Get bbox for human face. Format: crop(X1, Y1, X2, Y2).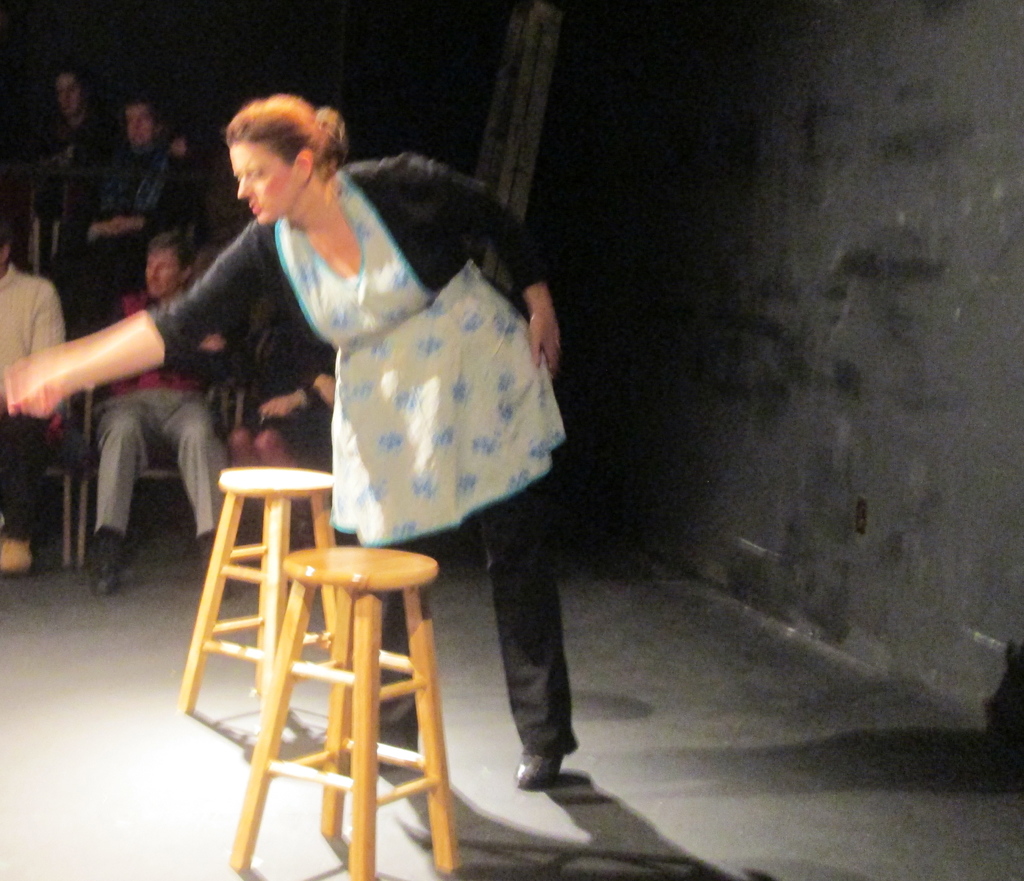
crop(120, 102, 150, 144).
